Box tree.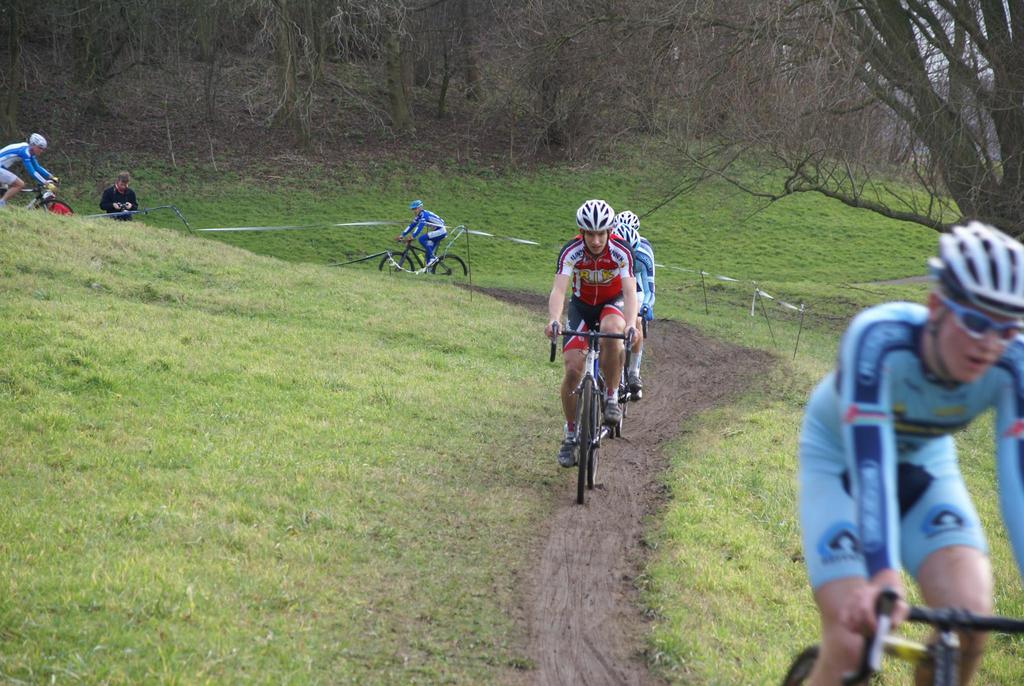
bbox(228, 0, 1023, 241).
